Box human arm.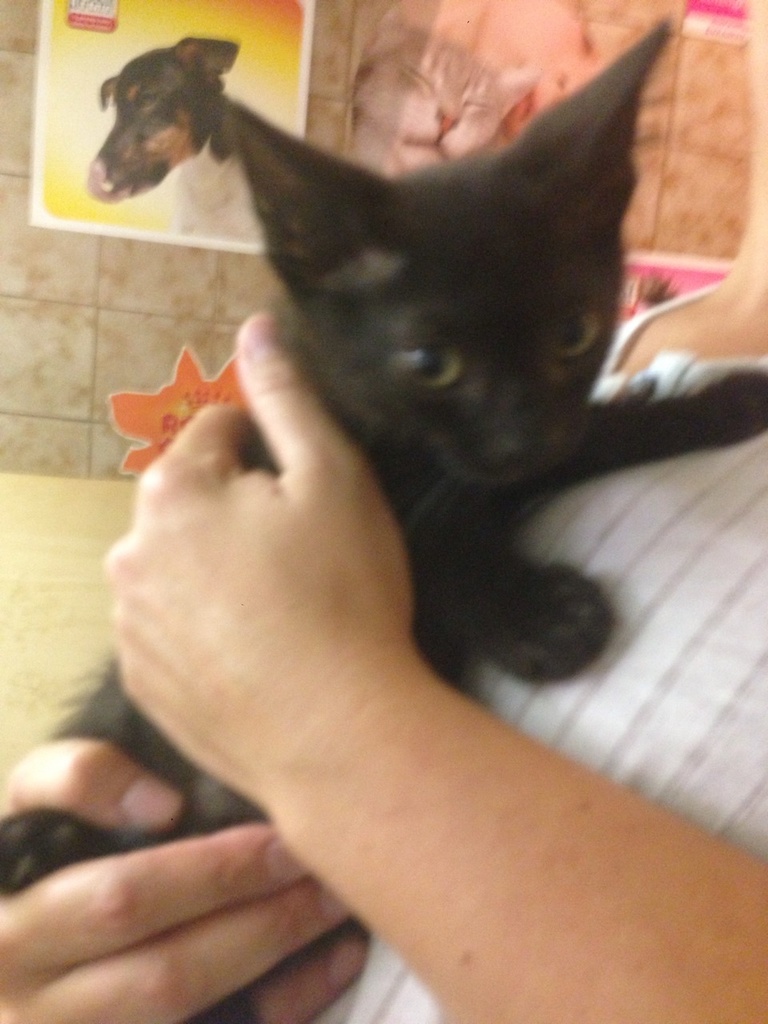
select_region(110, 311, 767, 1023).
